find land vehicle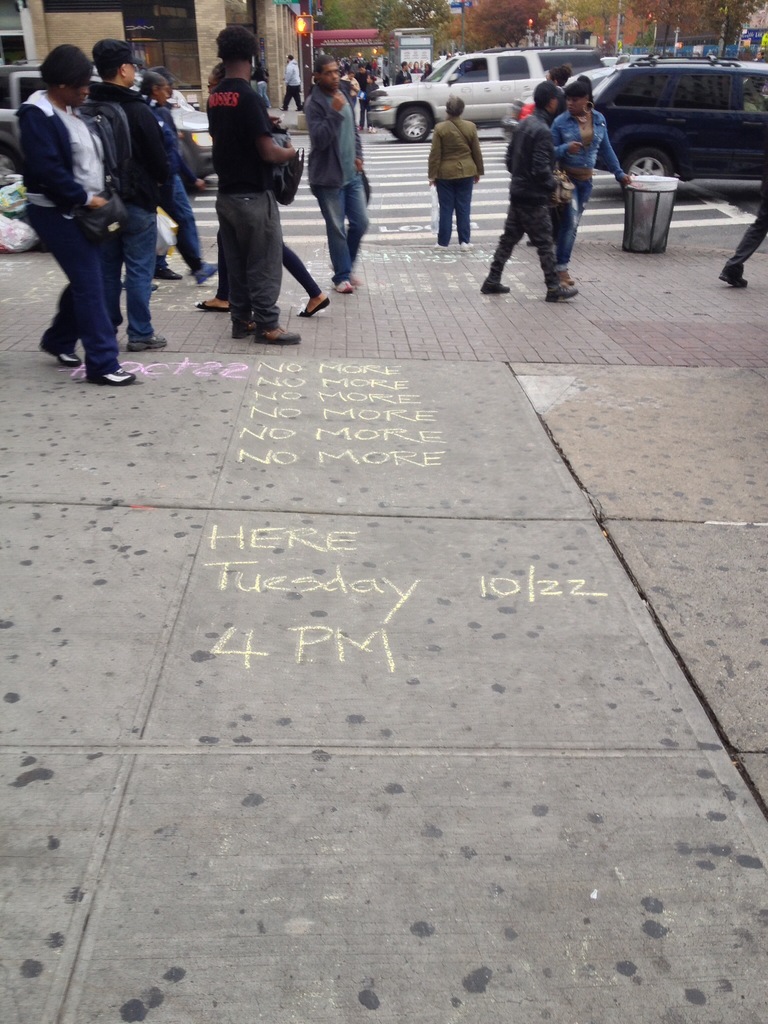
374:47:606:141
